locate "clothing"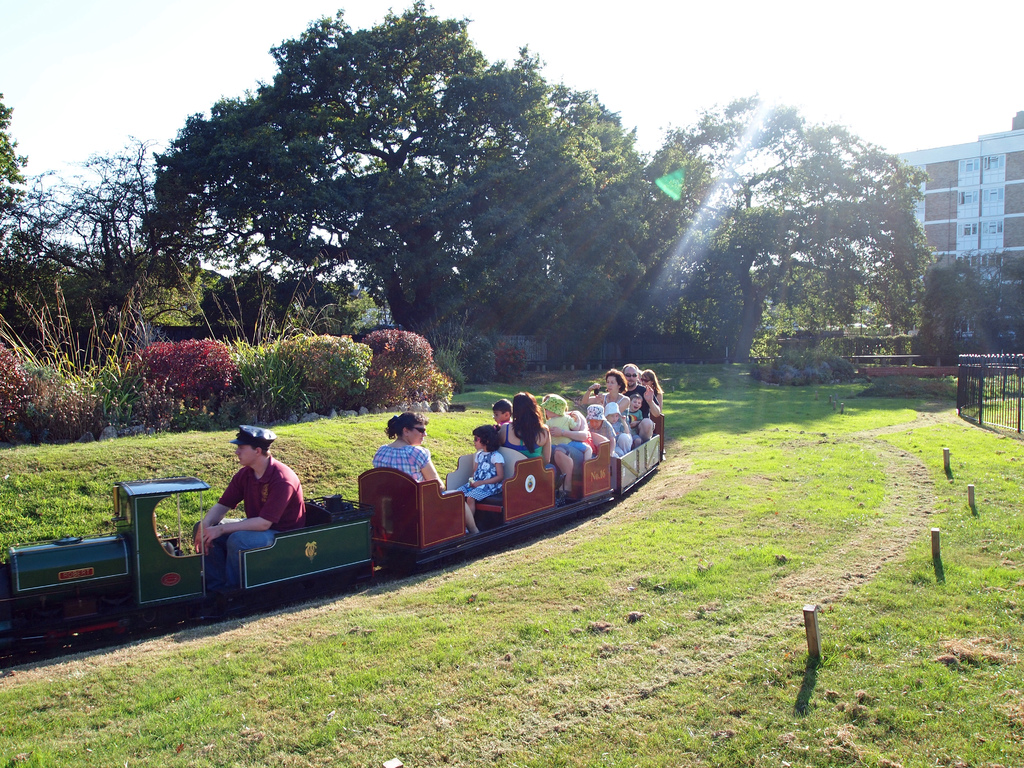
left=451, top=448, right=508, bottom=504
